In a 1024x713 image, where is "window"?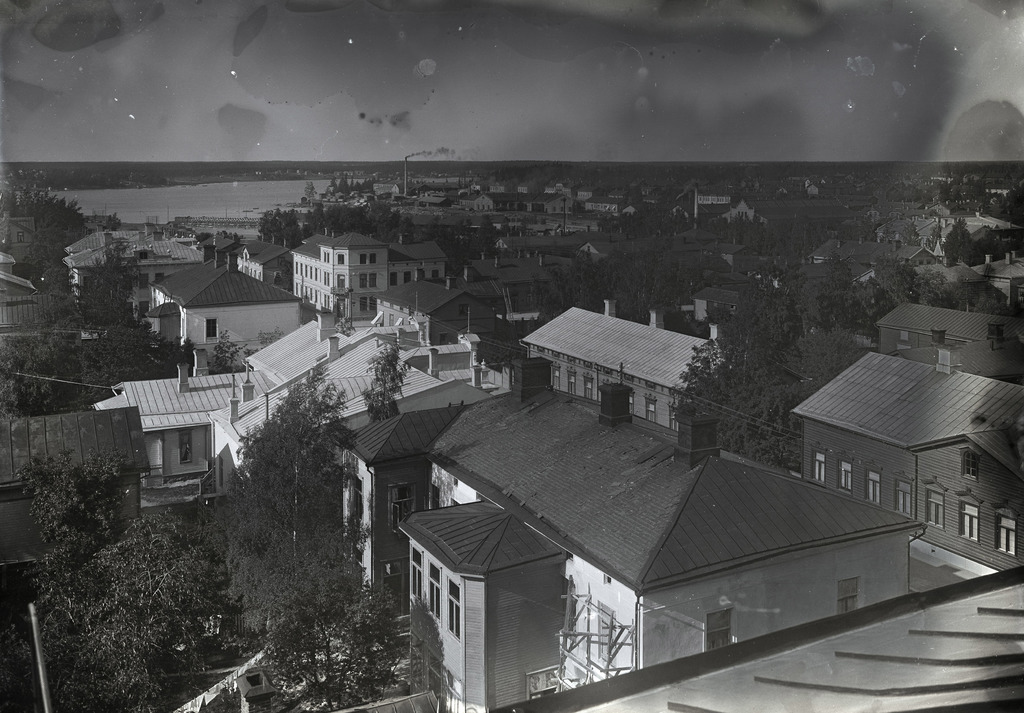
rect(995, 496, 1016, 561).
